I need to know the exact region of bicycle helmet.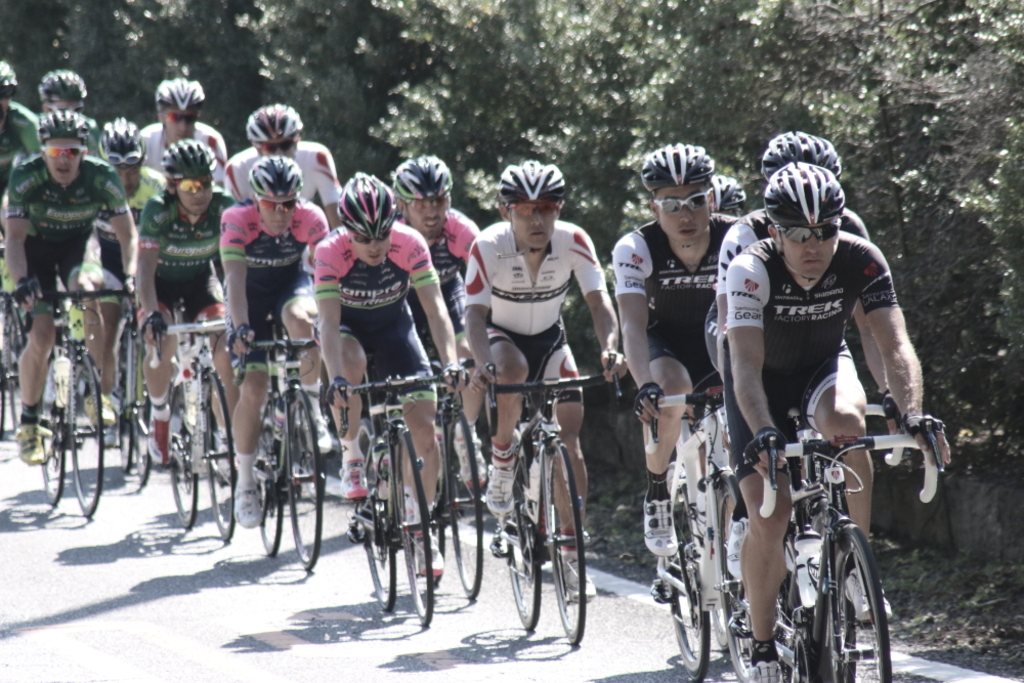
Region: detection(0, 56, 18, 92).
